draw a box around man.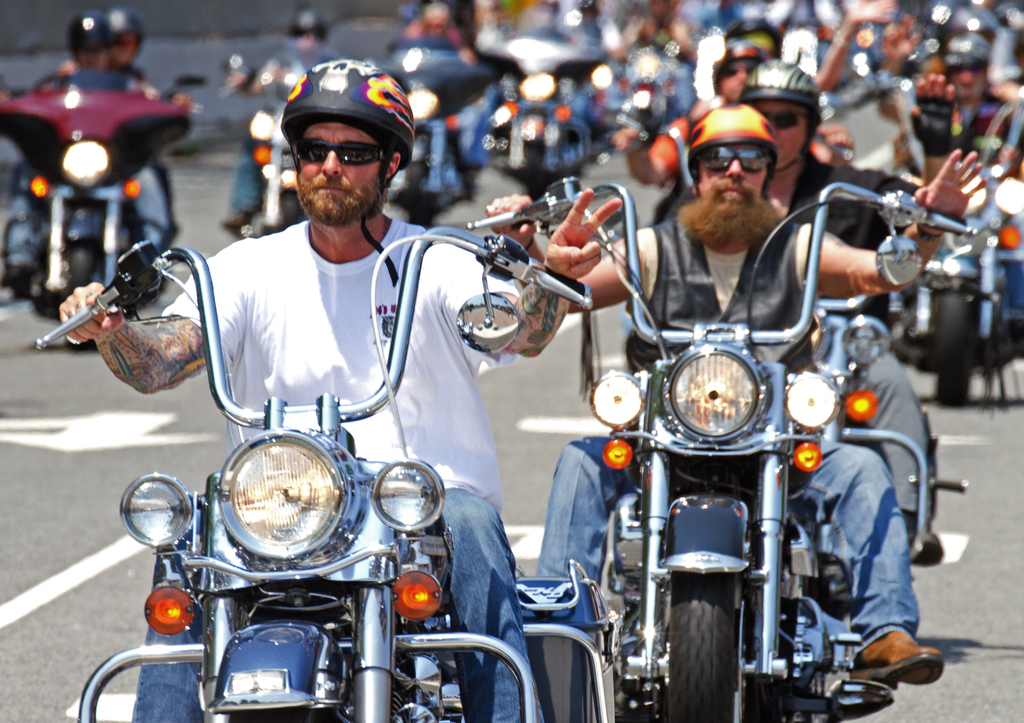
crop(92, 160, 609, 722).
